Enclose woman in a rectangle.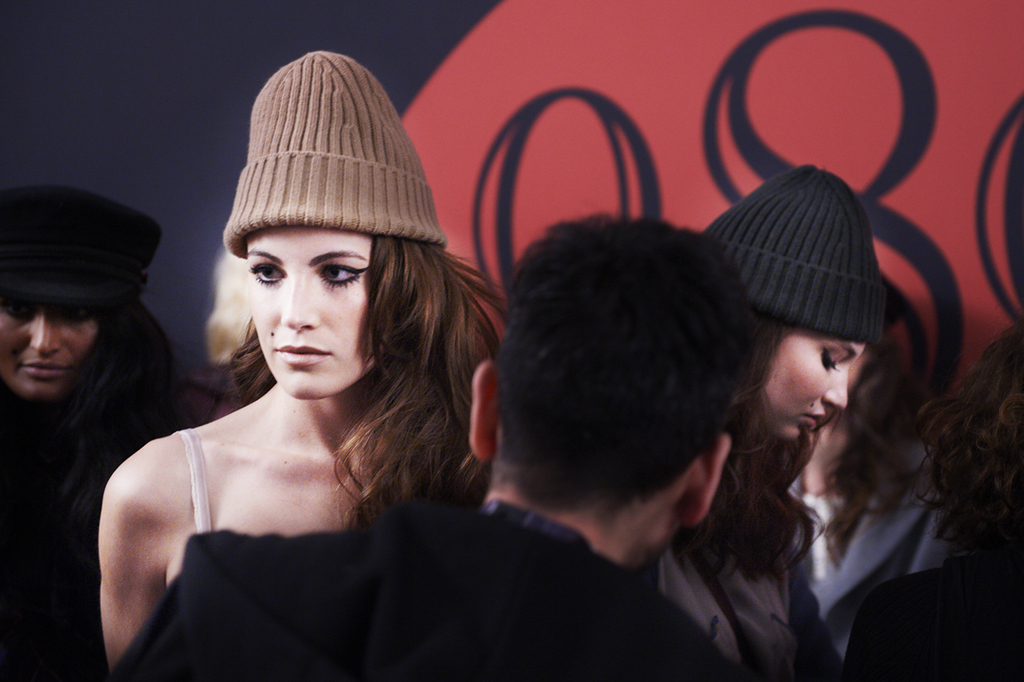
845:322:1023:681.
